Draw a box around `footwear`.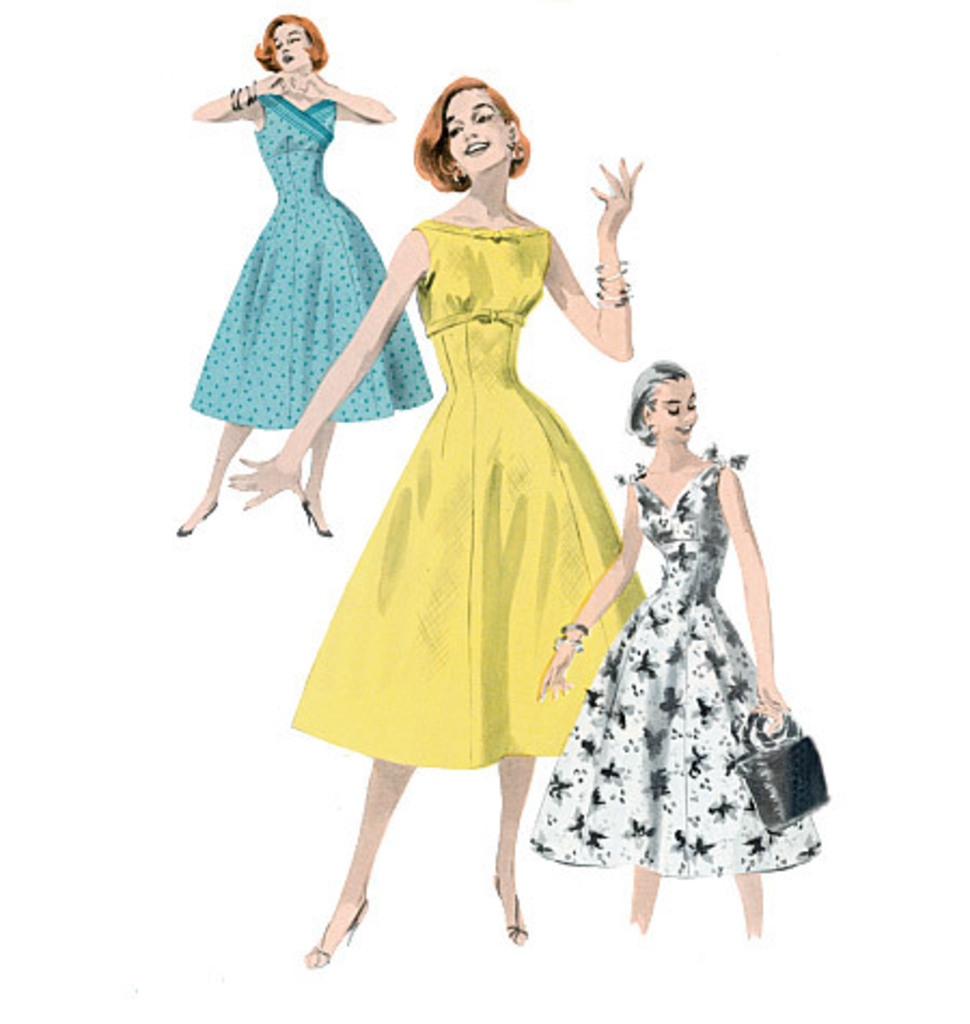
l=185, t=500, r=213, b=532.
